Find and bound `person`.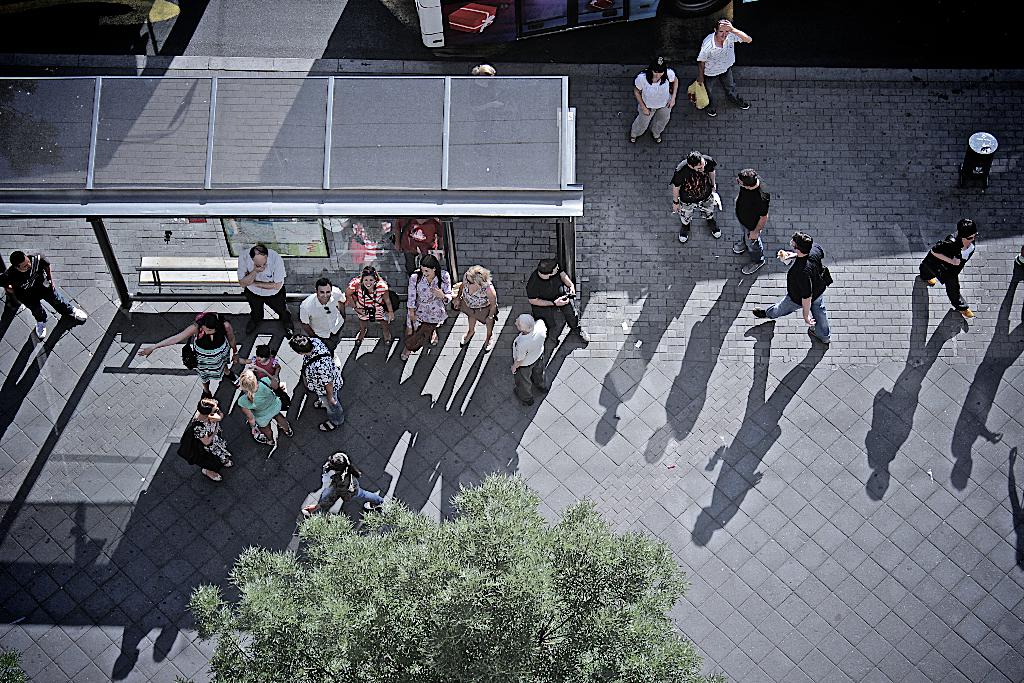
Bound: x1=297, y1=284, x2=349, y2=347.
